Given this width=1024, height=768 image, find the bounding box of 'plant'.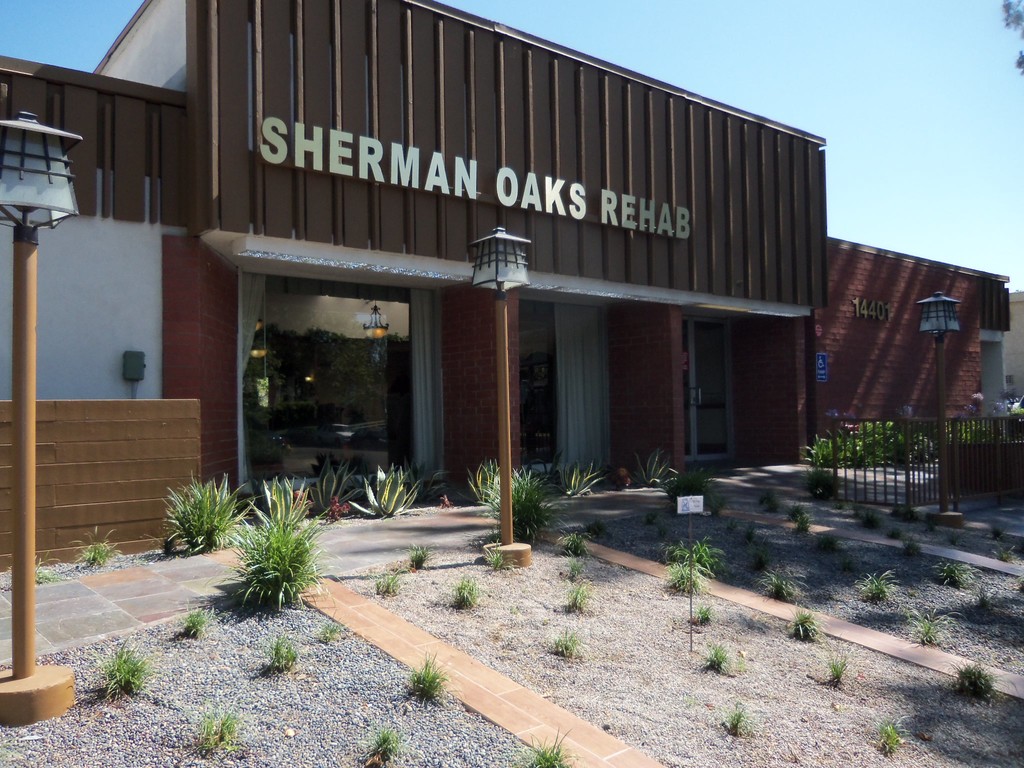
BBox(829, 659, 849, 689).
